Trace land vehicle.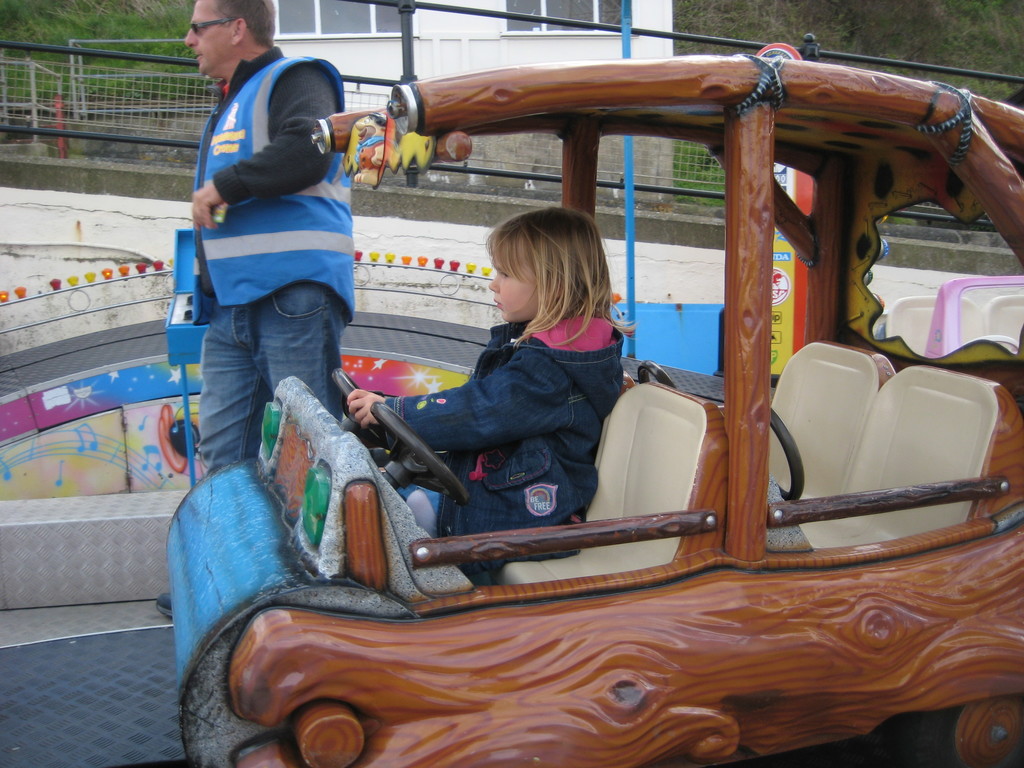
Traced to {"left": 164, "top": 48, "right": 1023, "bottom": 767}.
